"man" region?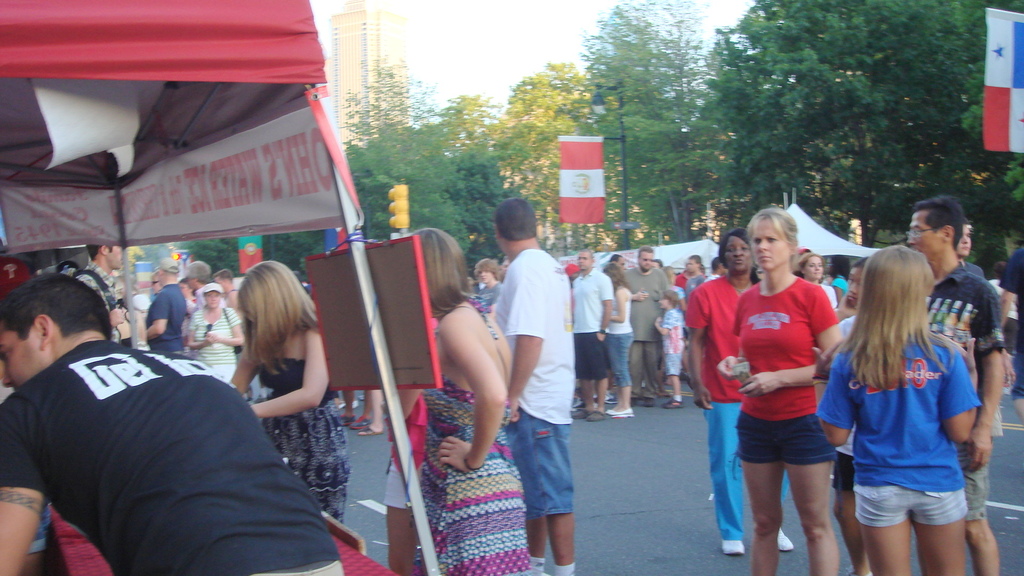
[x1=184, y1=261, x2=210, y2=303]
